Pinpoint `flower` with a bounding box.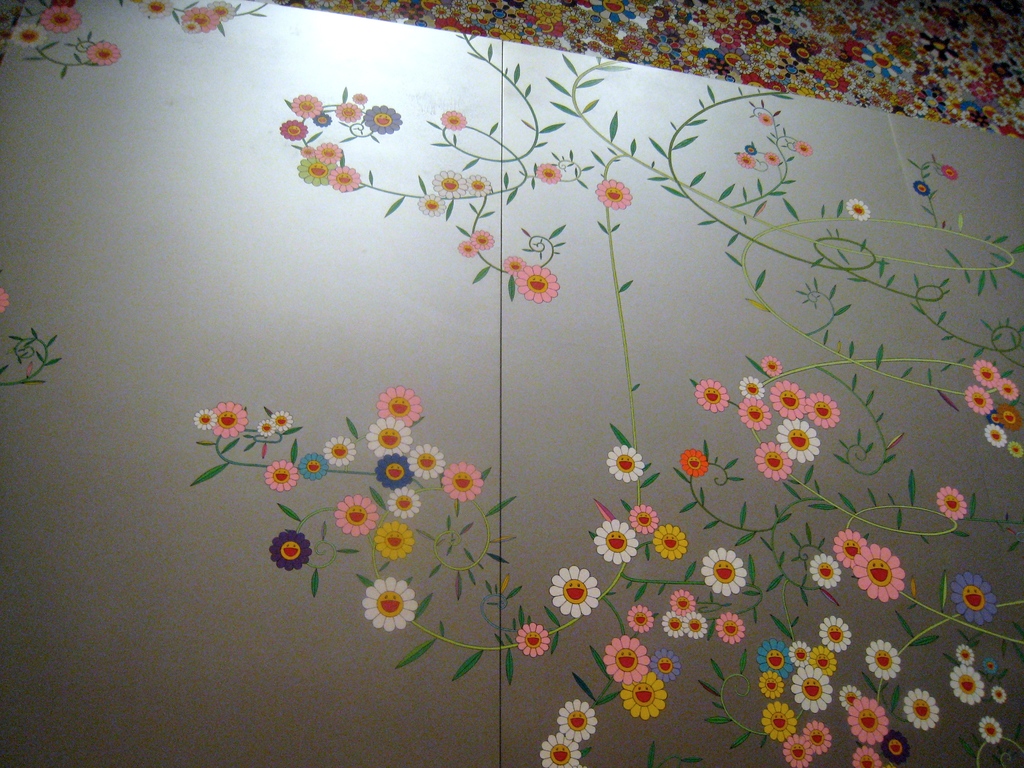
region(360, 575, 414, 628).
